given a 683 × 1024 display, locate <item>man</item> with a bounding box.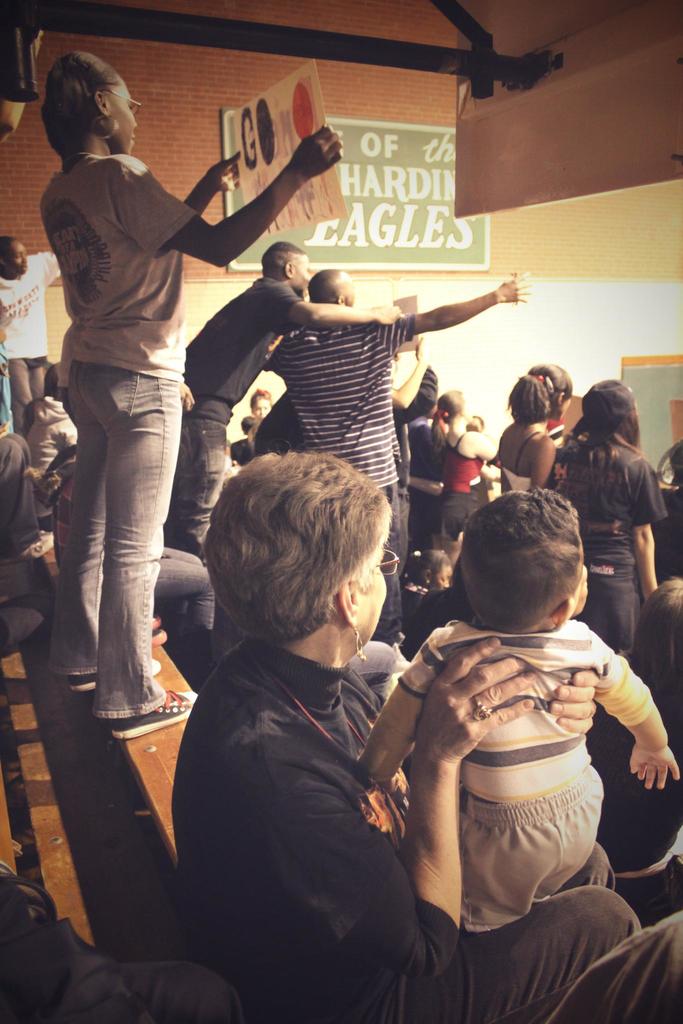
Located: Rect(257, 264, 534, 650).
